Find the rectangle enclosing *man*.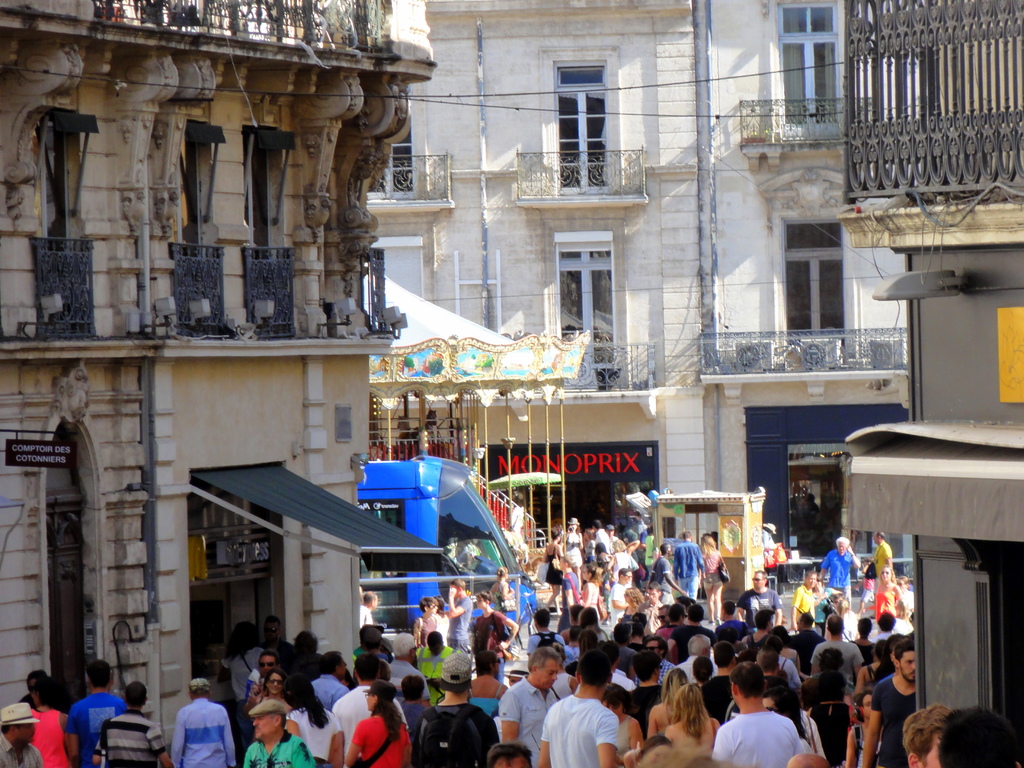
(left=259, top=612, right=293, bottom=653).
